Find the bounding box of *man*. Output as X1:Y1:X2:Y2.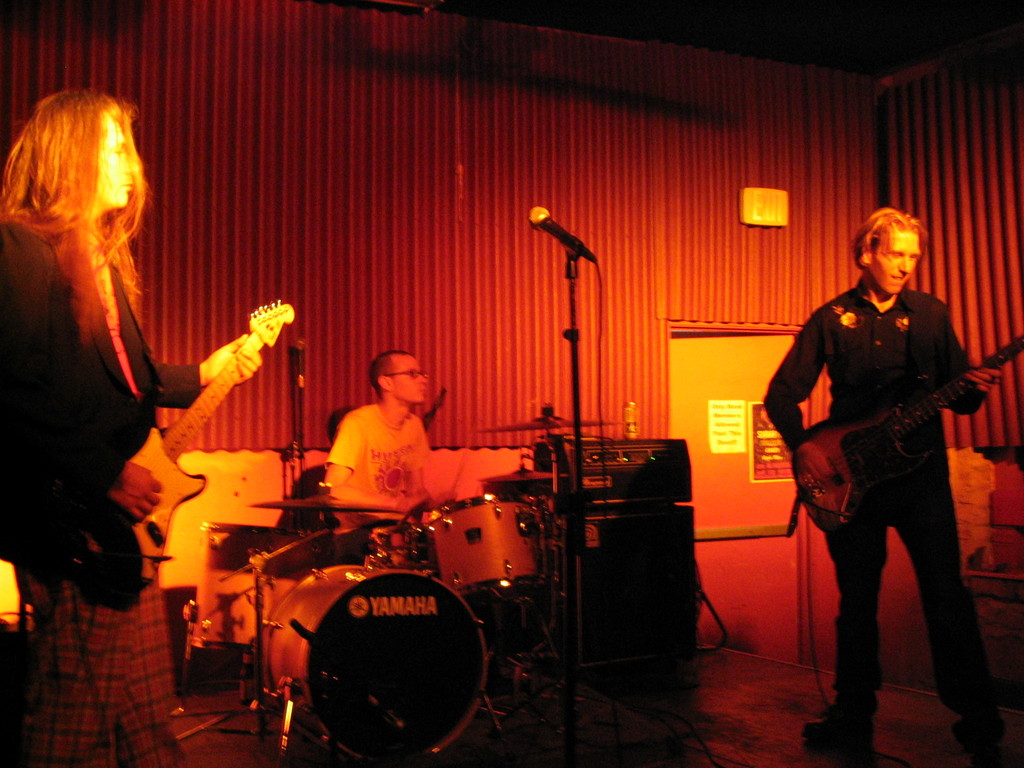
760:211:1014:749.
